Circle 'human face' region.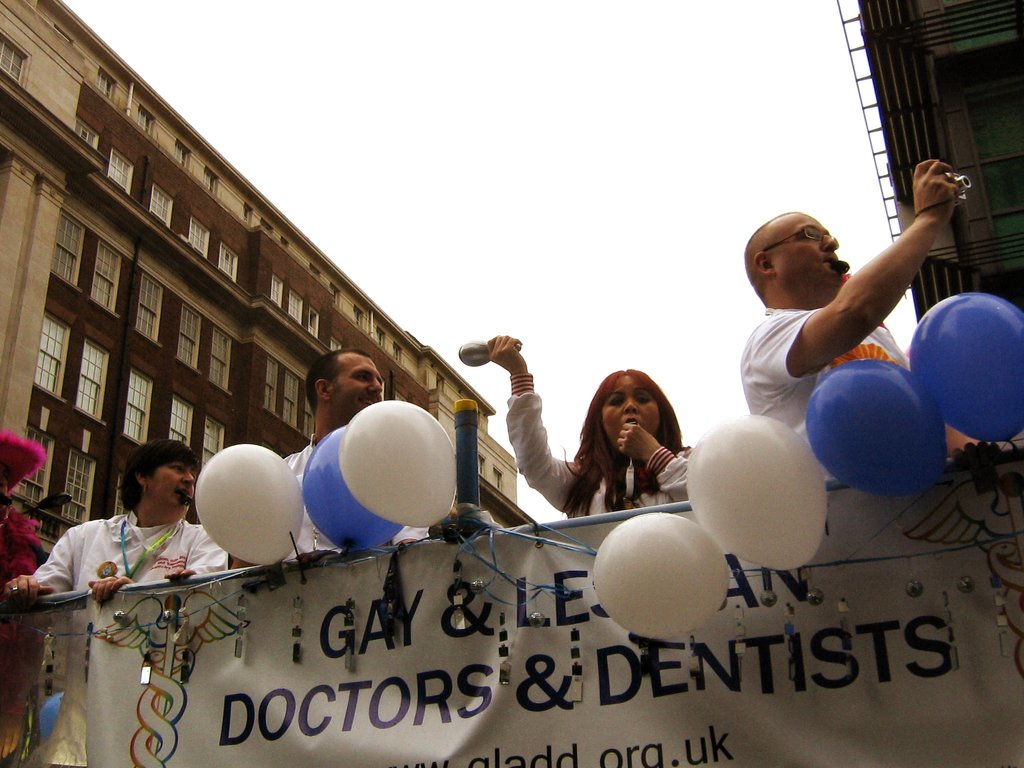
Region: {"left": 765, "top": 209, "right": 846, "bottom": 302}.
